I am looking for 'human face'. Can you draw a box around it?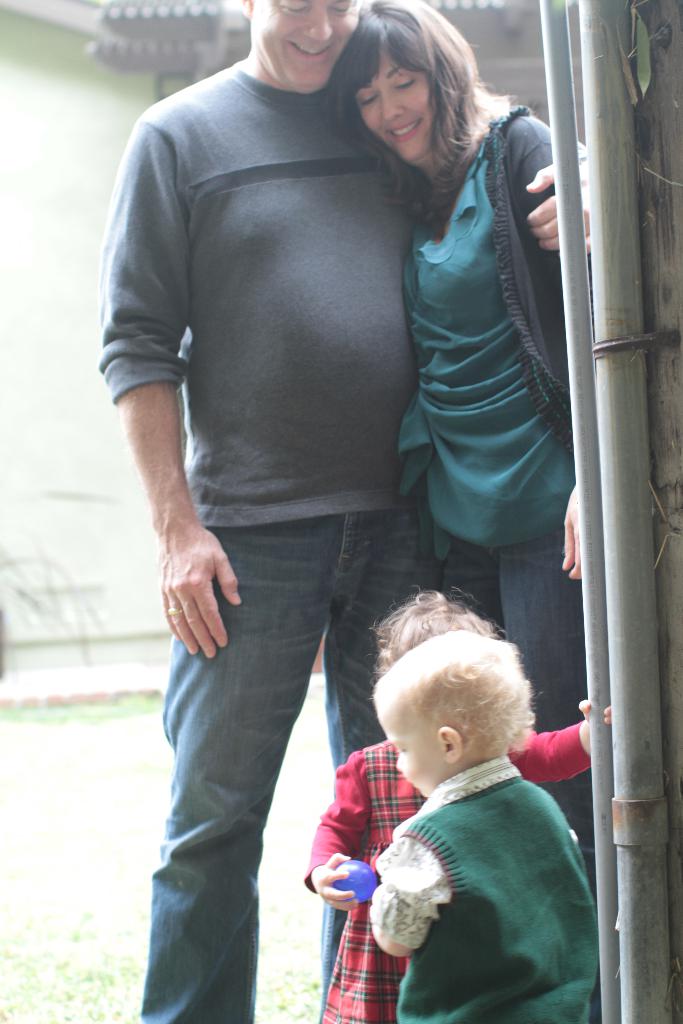
Sure, the bounding box is [x1=358, y1=56, x2=434, y2=164].
